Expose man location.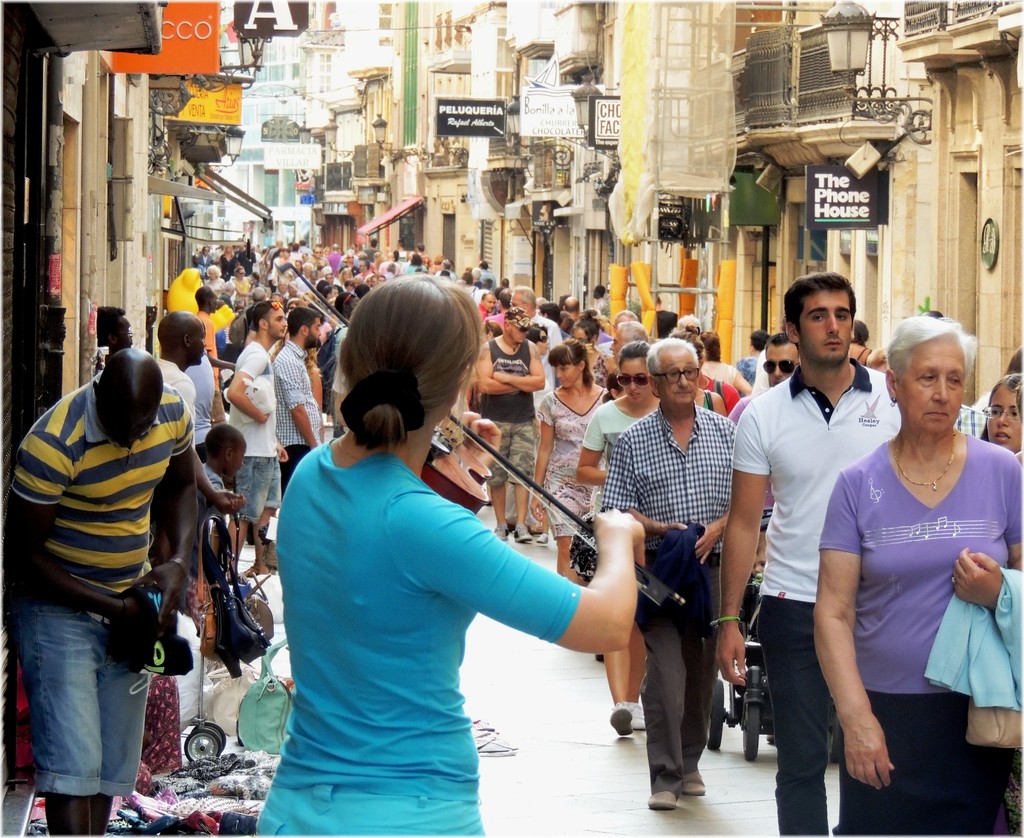
Exposed at 470,305,556,550.
